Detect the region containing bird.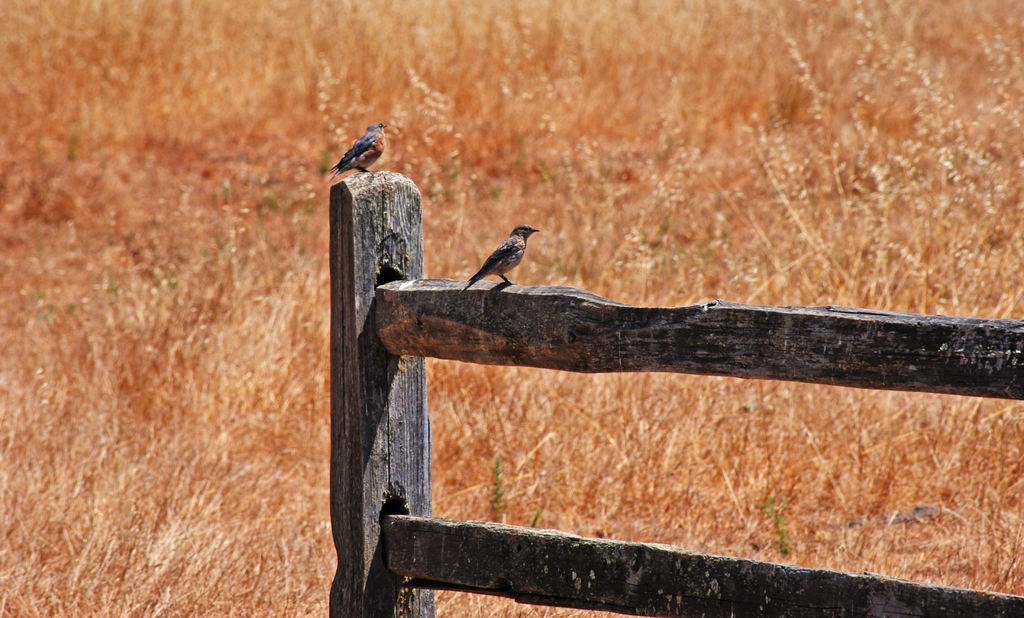
detection(462, 220, 538, 289).
